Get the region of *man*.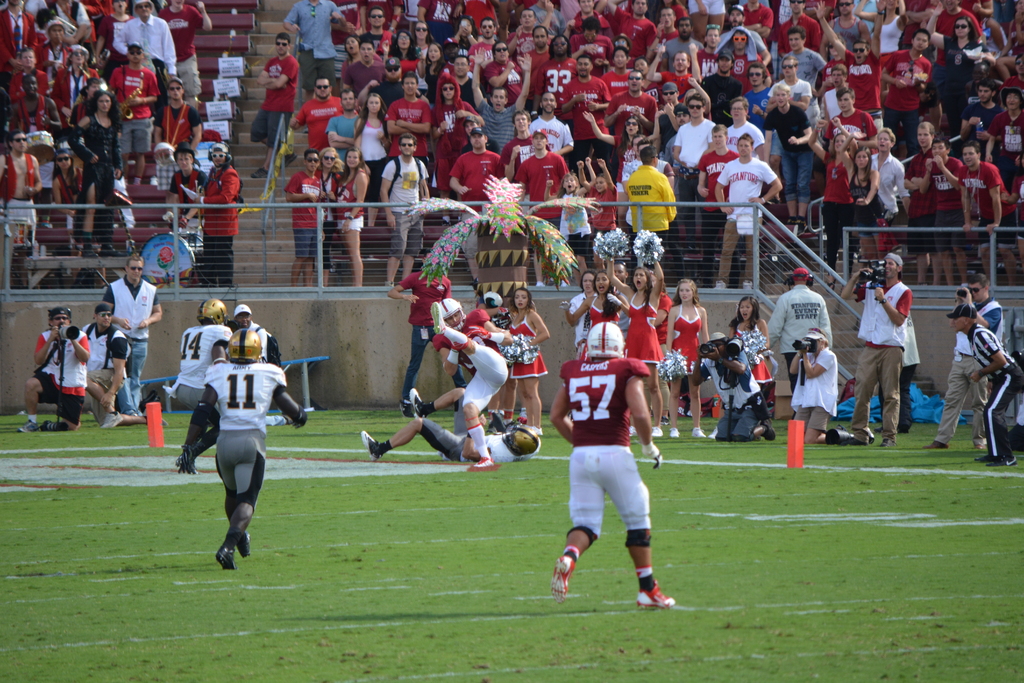
pyautogui.locateOnScreen(821, 0, 883, 122).
